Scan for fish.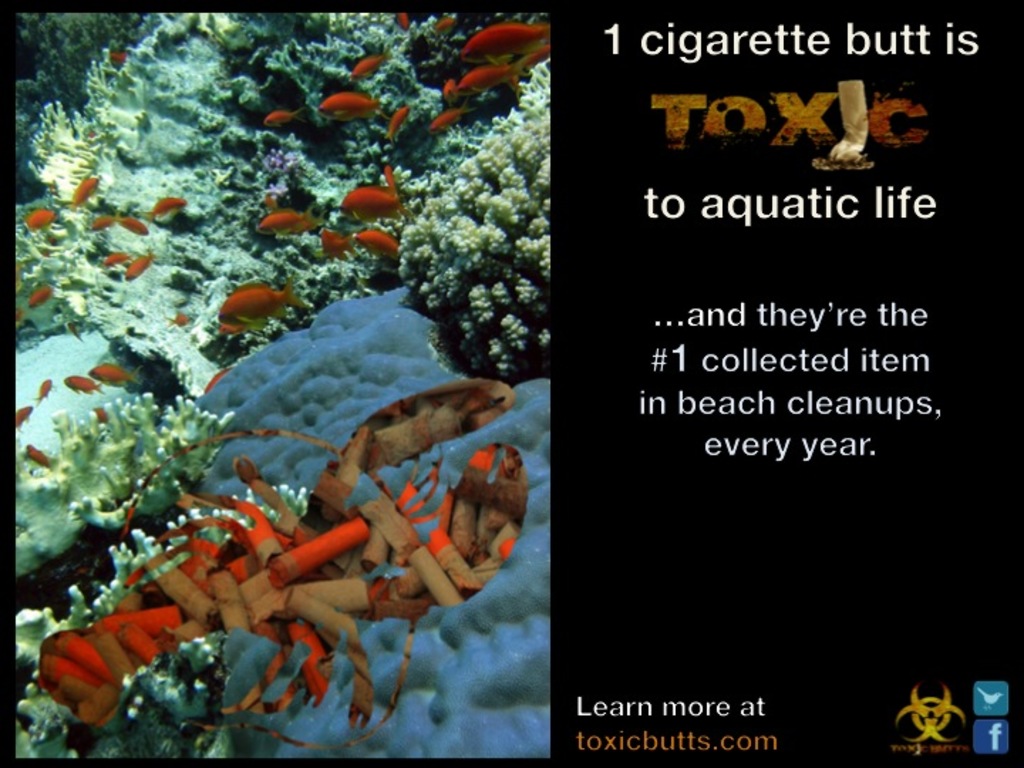
Scan result: (17, 404, 36, 430).
